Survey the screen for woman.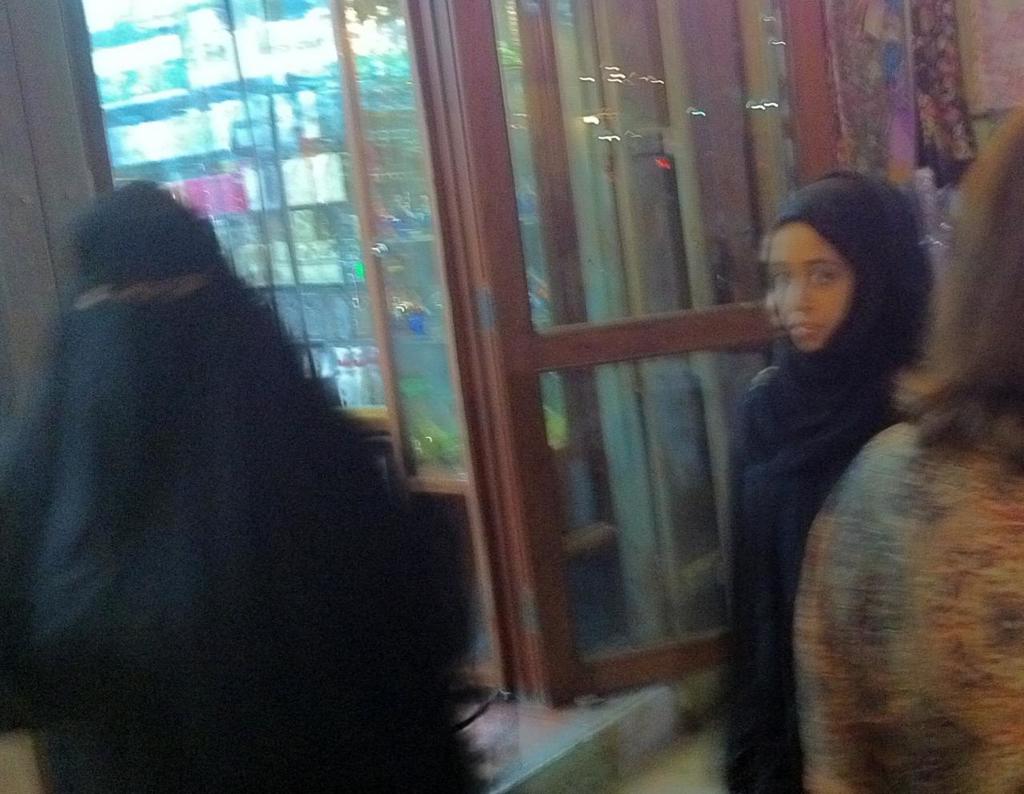
Survey found: x1=6 y1=135 x2=434 y2=777.
